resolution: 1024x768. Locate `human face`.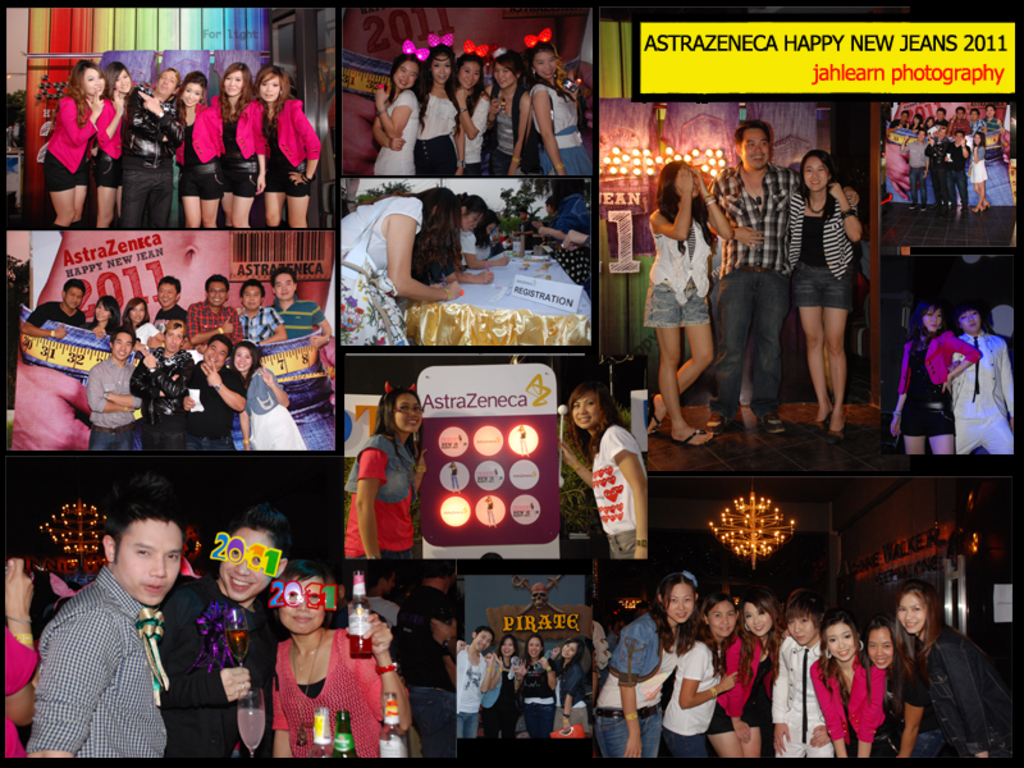
667 582 694 625.
